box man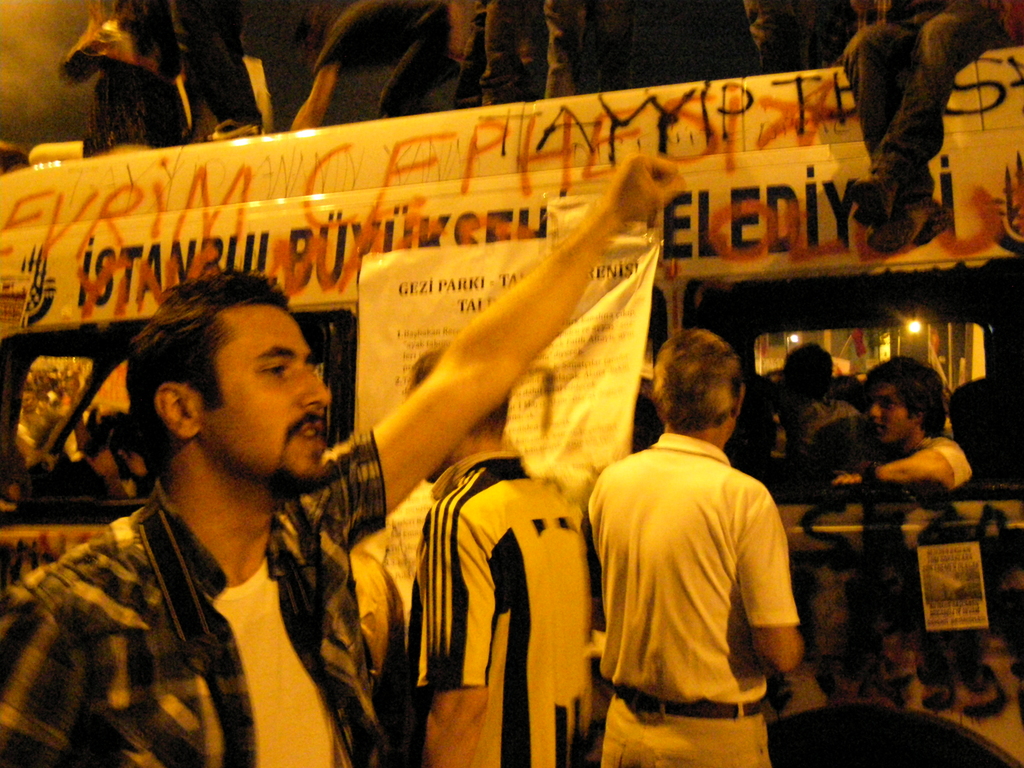
(left=832, top=355, right=976, bottom=495)
